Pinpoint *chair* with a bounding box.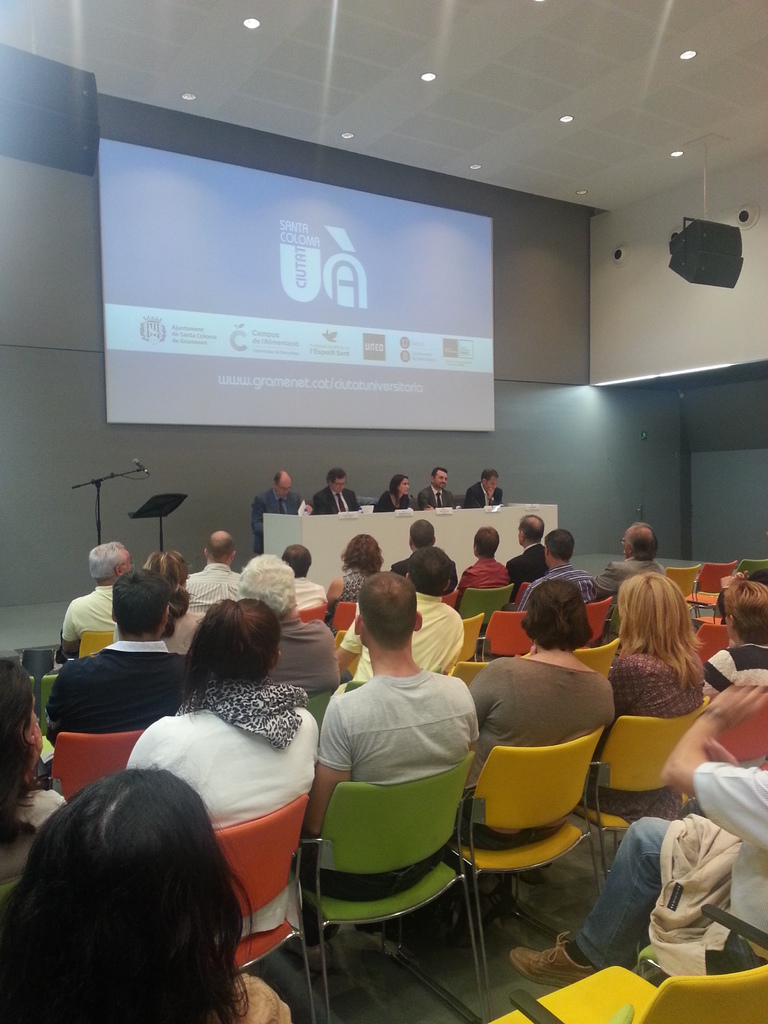
<box>515,581,536,604</box>.
